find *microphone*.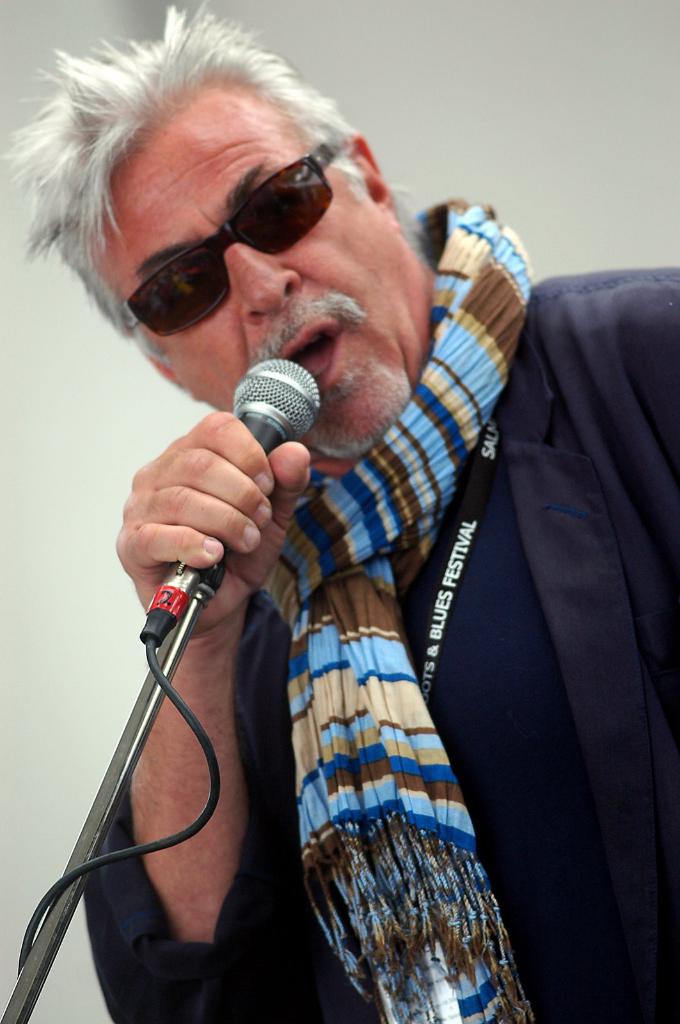
(x1=133, y1=357, x2=322, y2=646).
